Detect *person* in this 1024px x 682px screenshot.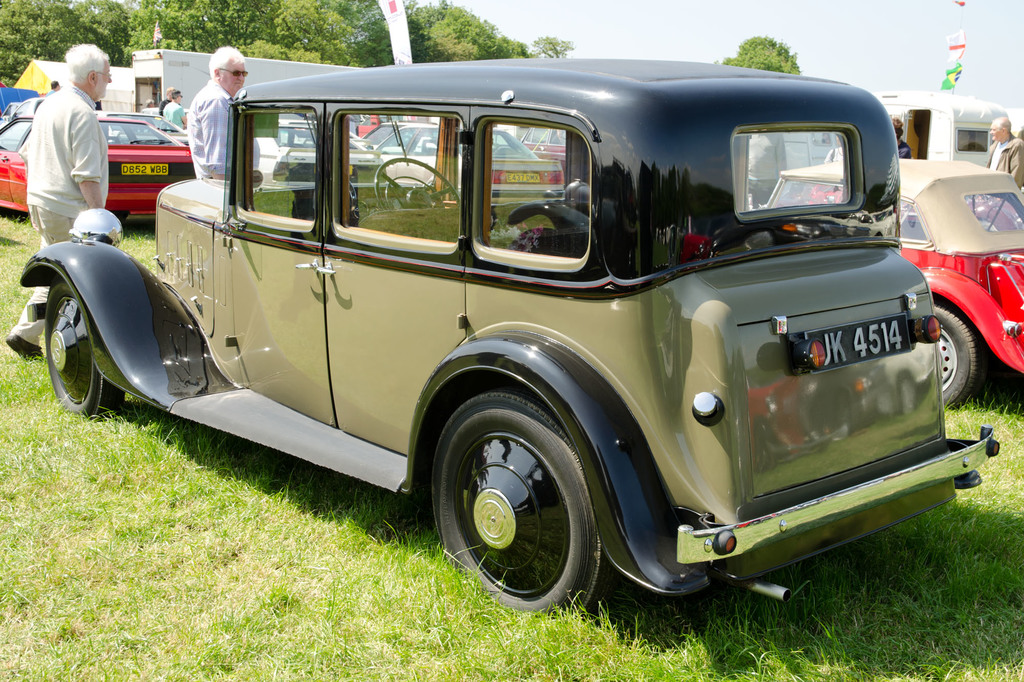
Detection: select_region(45, 79, 58, 95).
